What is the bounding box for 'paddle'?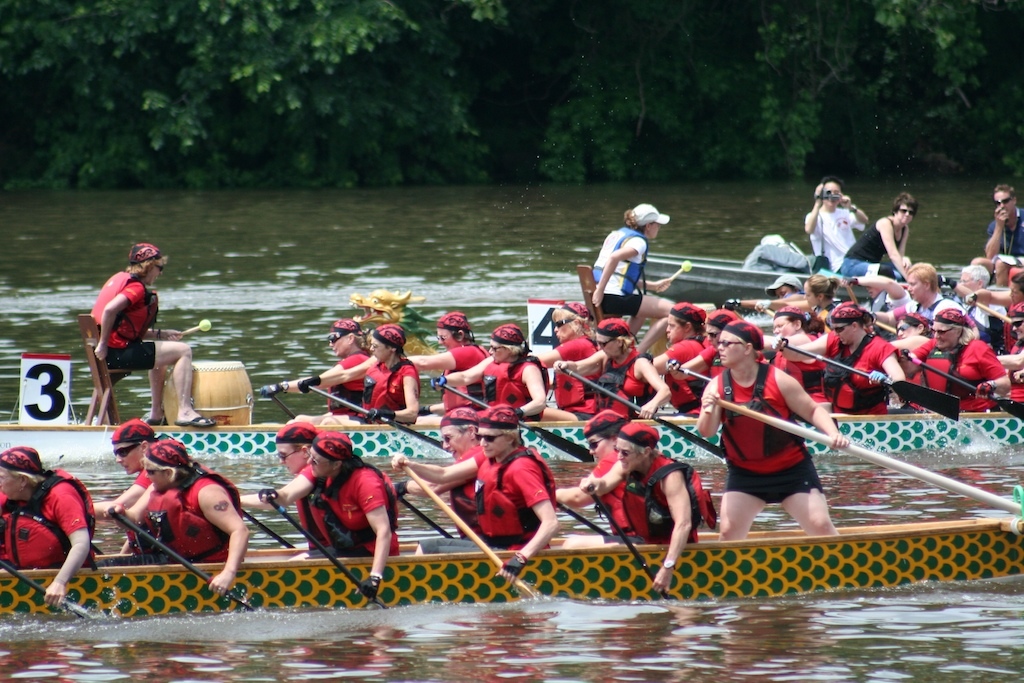
706,394,1023,523.
